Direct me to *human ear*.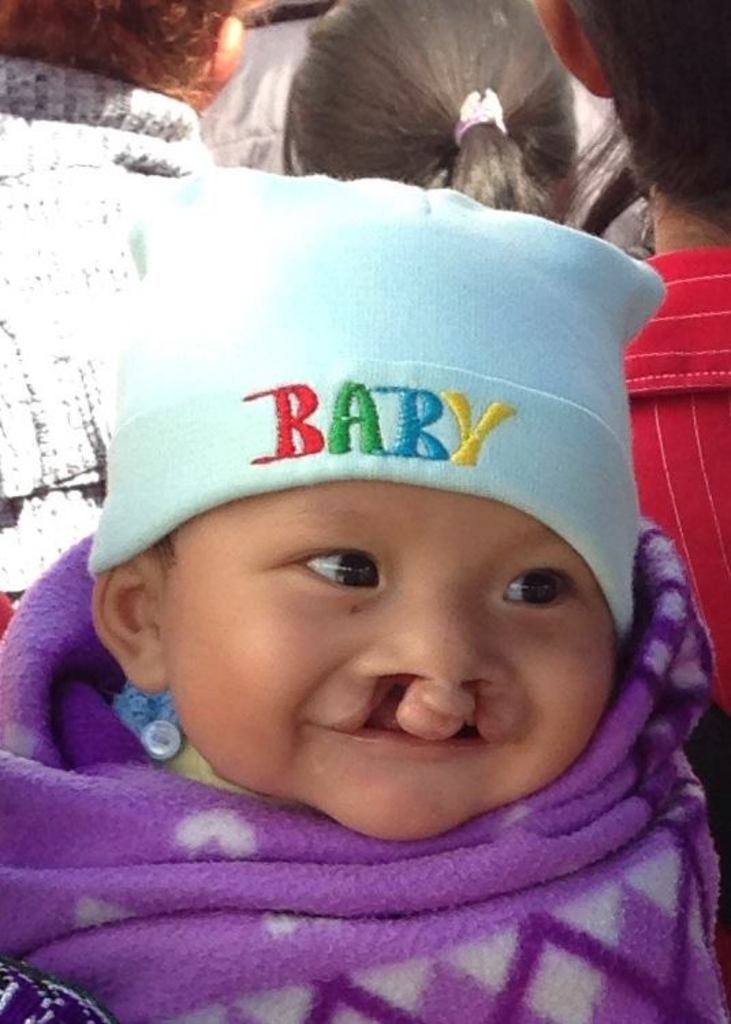
Direction: <box>215,14,243,96</box>.
